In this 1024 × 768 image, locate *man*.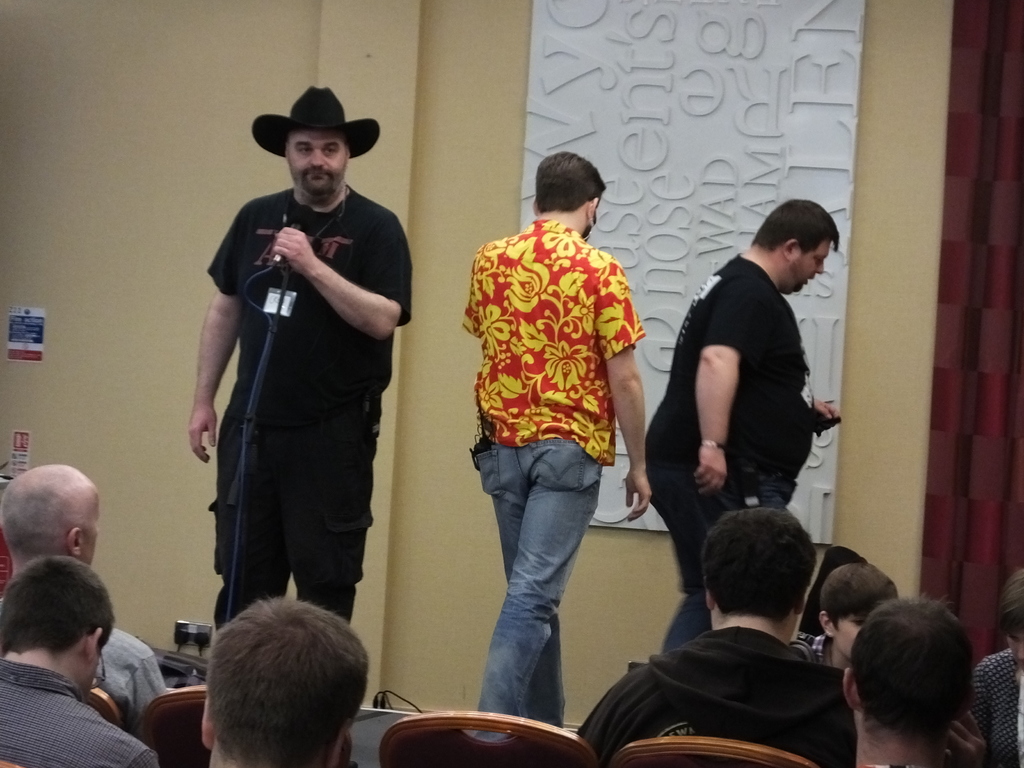
Bounding box: [186,84,415,626].
